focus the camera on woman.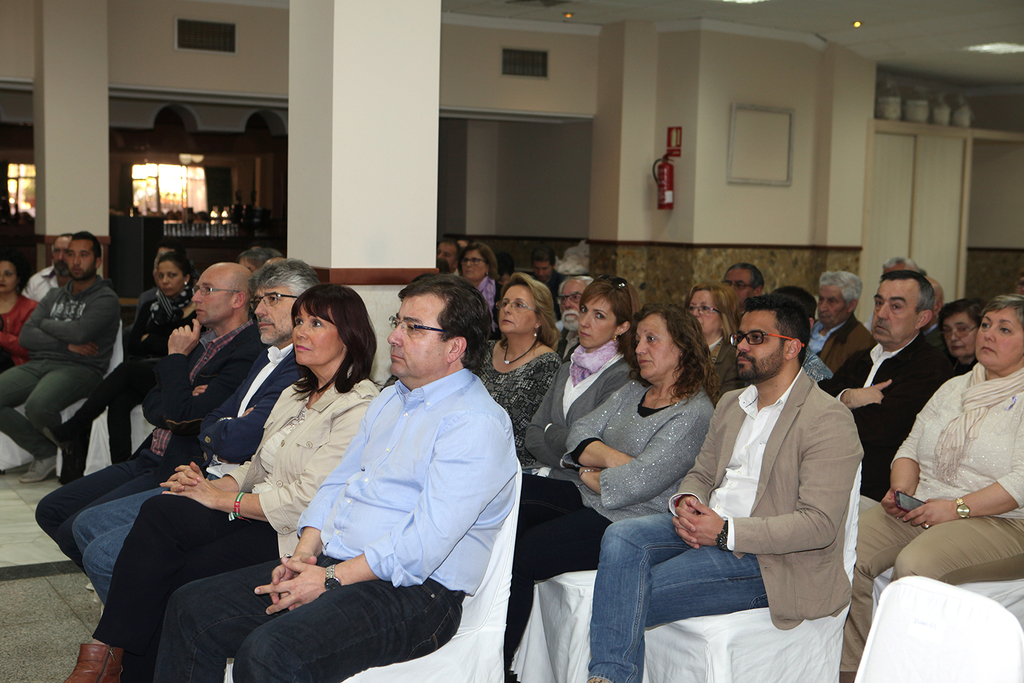
Focus region: [851, 294, 1023, 682].
